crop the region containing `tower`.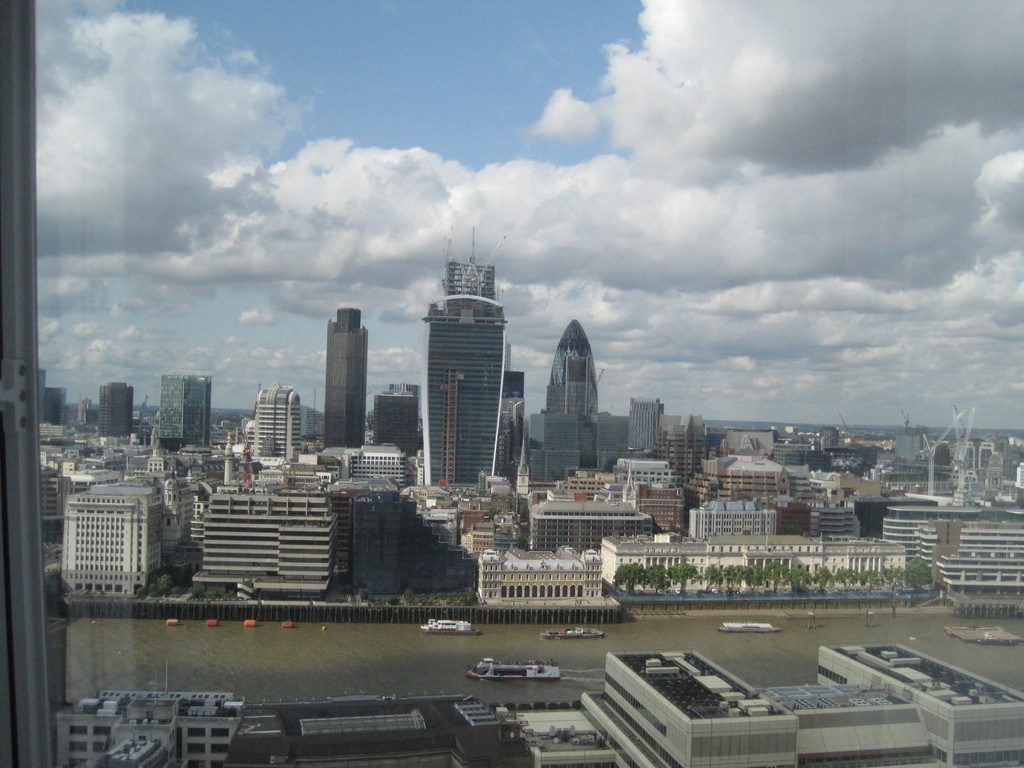
Crop region: {"x1": 382, "y1": 389, "x2": 417, "y2": 461}.
